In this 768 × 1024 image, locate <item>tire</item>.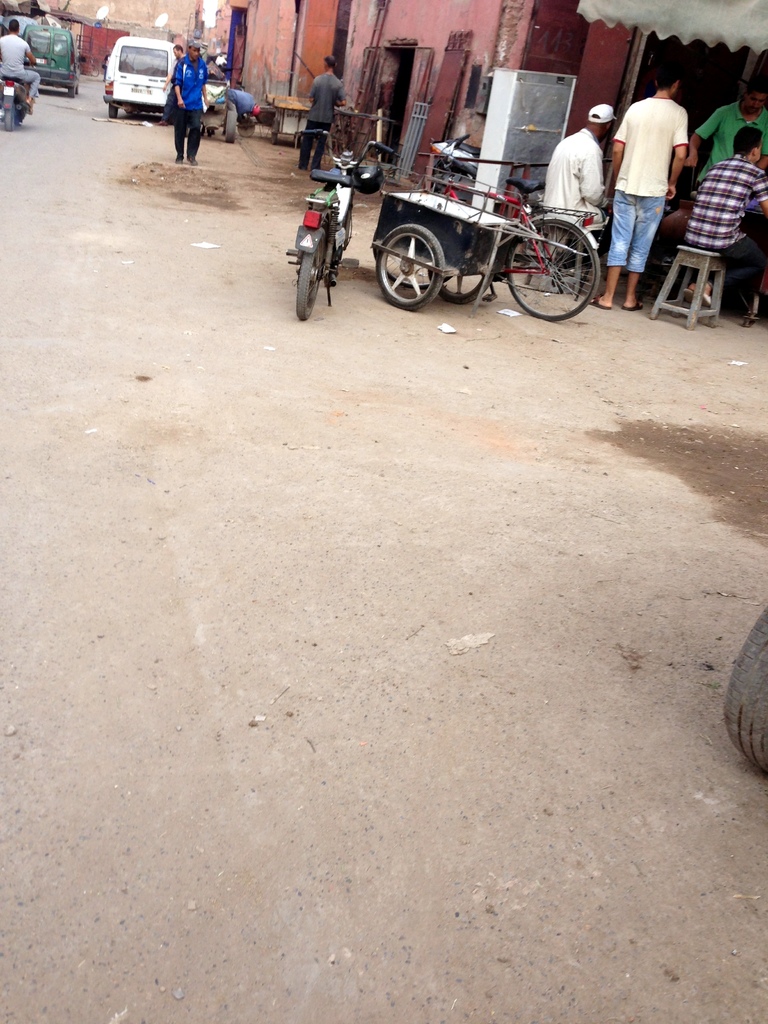
Bounding box: [x1=223, y1=109, x2=239, y2=145].
